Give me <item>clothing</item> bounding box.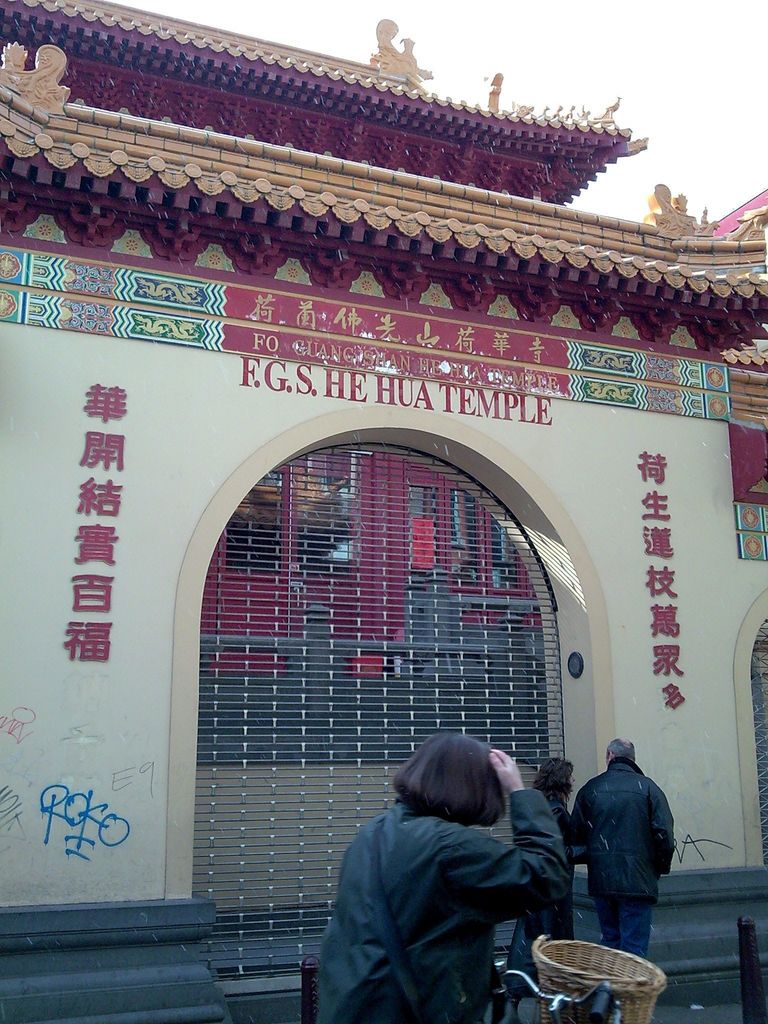
506:800:583:1000.
